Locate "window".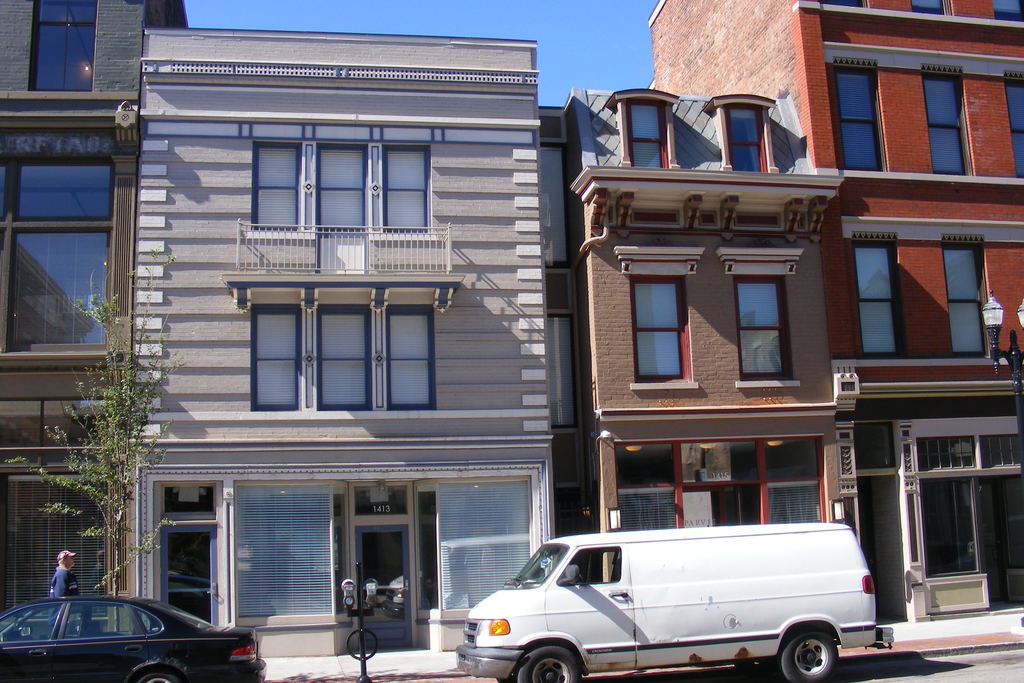
Bounding box: l=612, t=440, r=822, b=483.
